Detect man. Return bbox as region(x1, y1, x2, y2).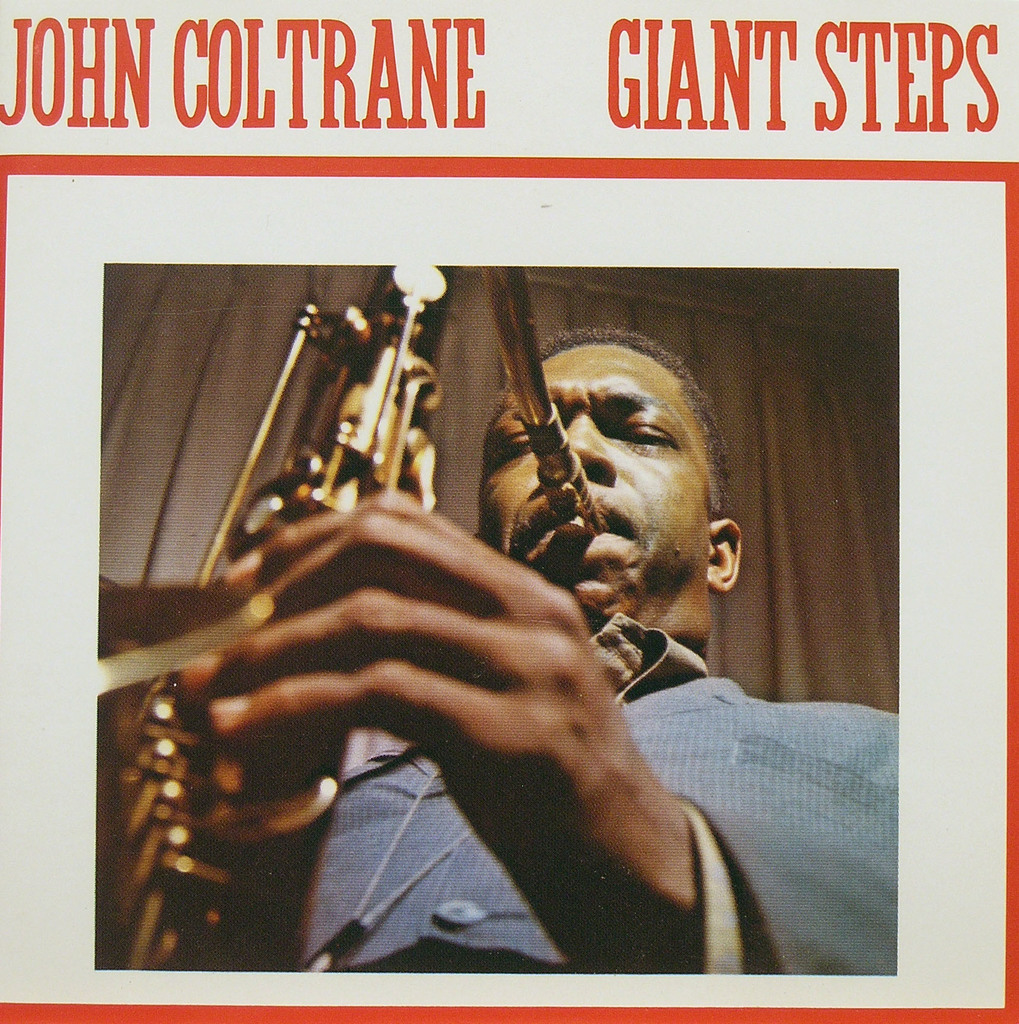
region(179, 326, 902, 974).
